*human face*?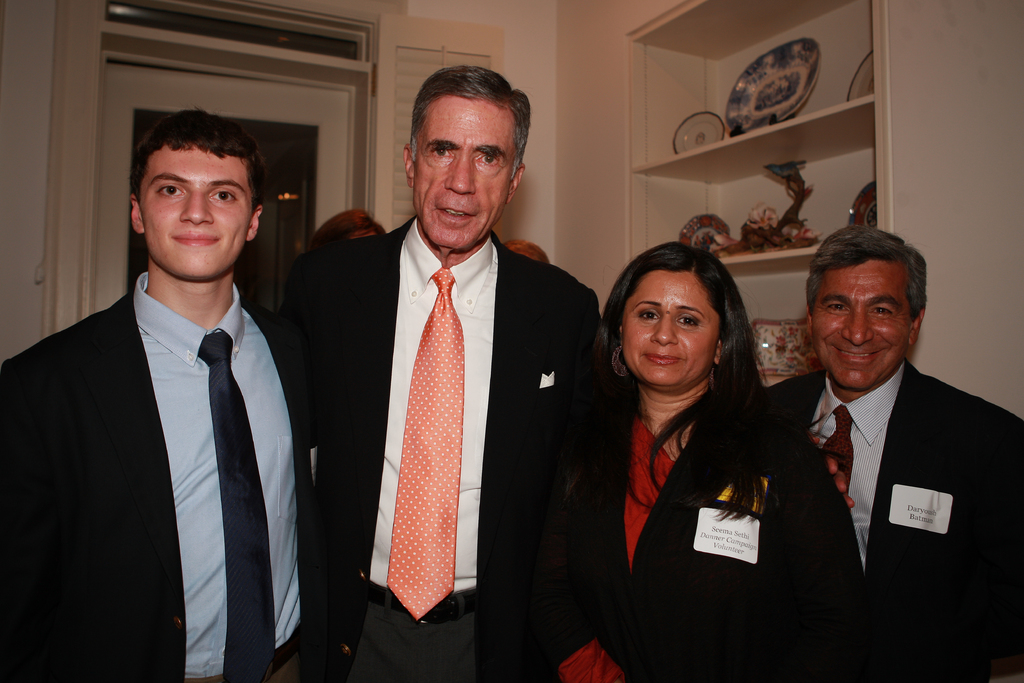
<bbox>809, 251, 911, 393</bbox>
